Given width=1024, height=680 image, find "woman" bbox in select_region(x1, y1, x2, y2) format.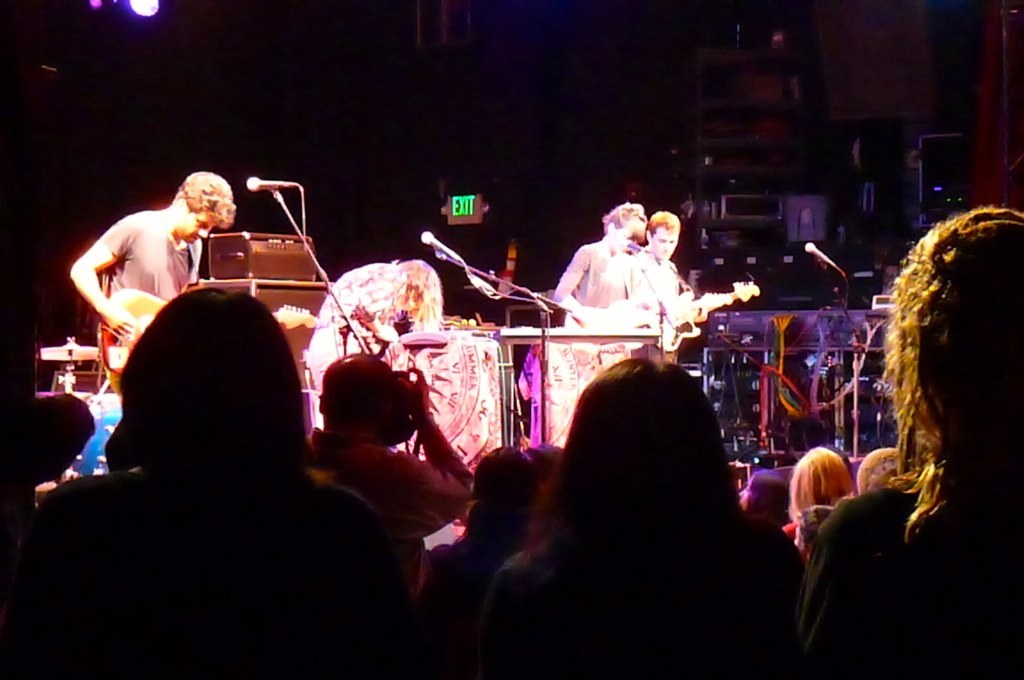
select_region(491, 325, 823, 679).
